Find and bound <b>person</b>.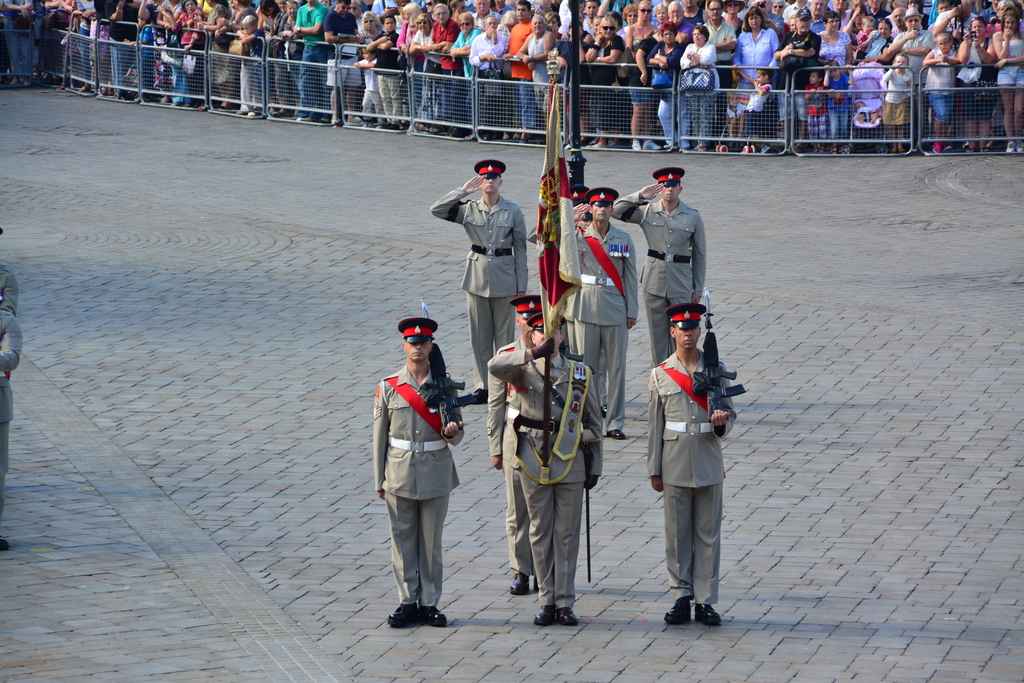
Bound: bbox=[588, 10, 623, 147].
